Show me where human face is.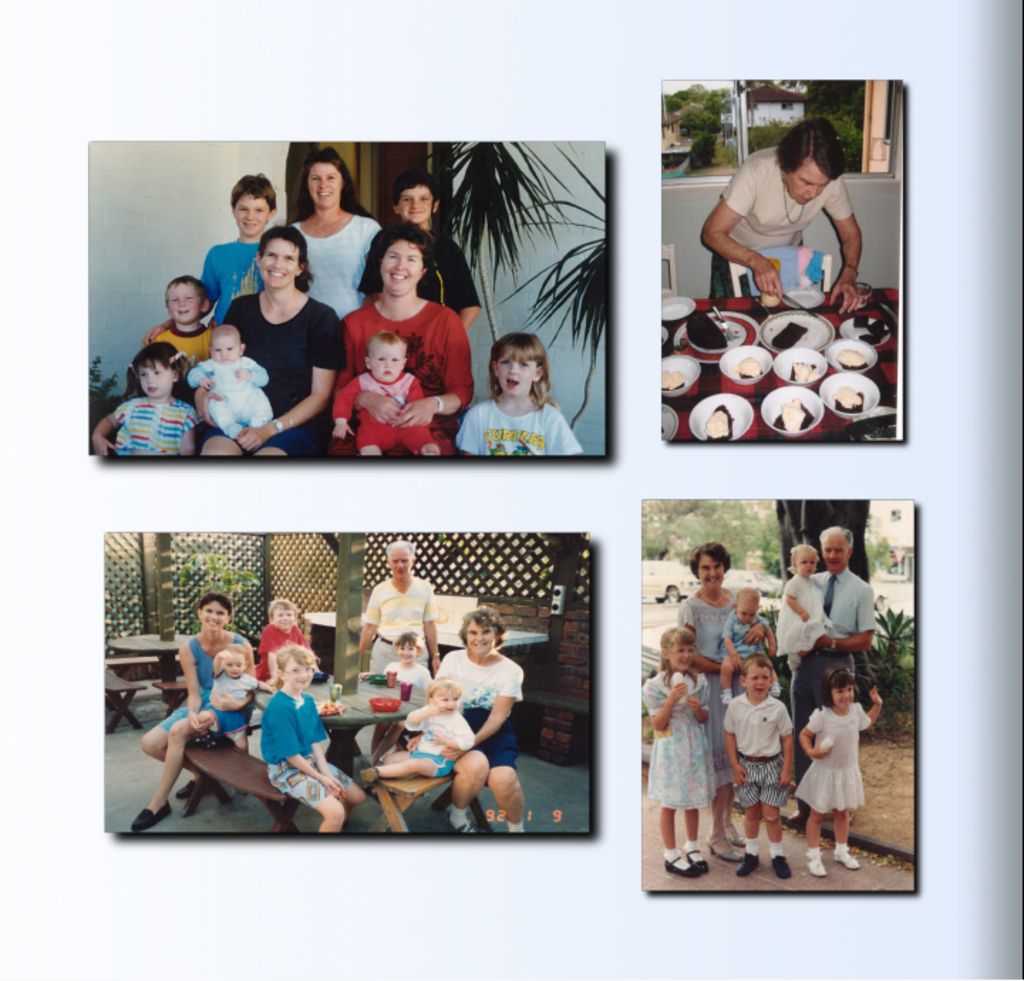
human face is at bbox=(432, 690, 458, 714).
